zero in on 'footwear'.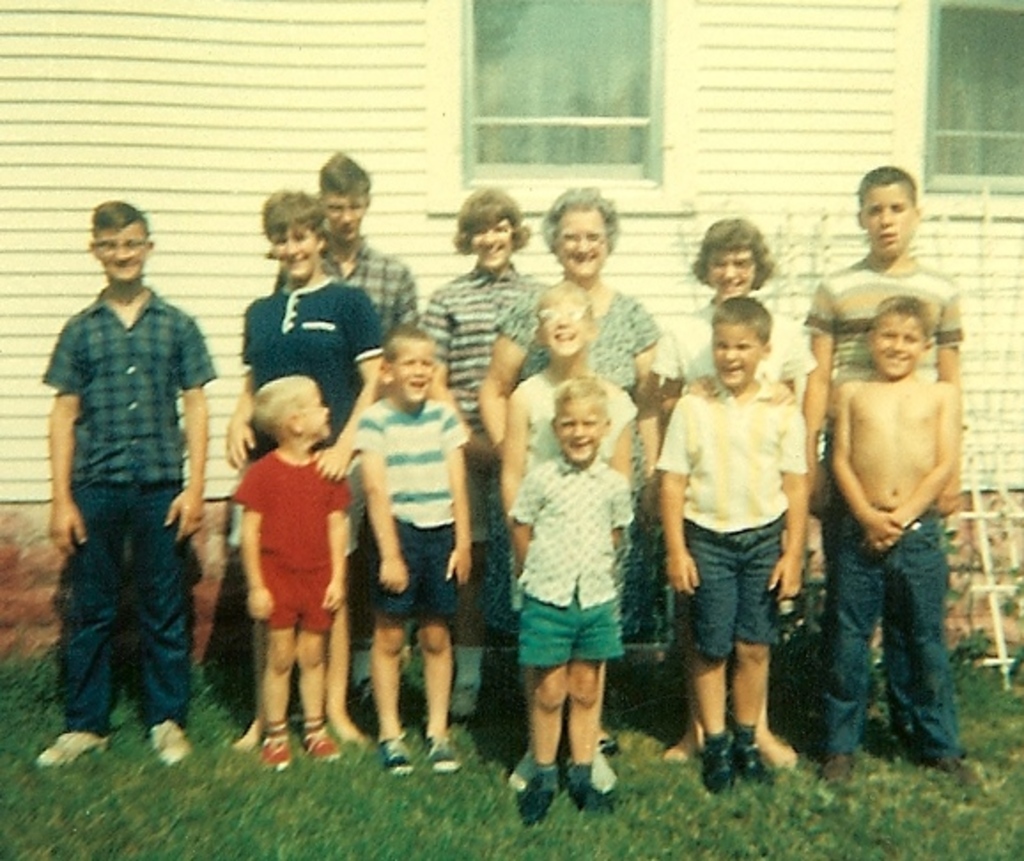
Zeroed in: {"left": 255, "top": 735, "right": 292, "bottom": 769}.
